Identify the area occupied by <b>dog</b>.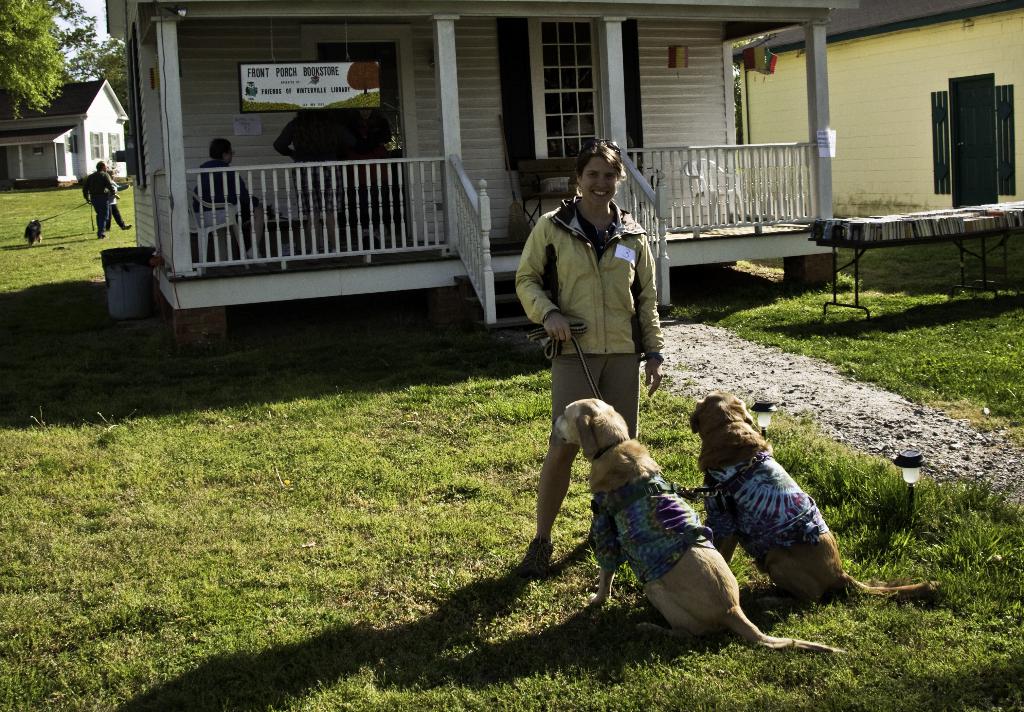
Area: x1=553 y1=396 x2=847 y2=655.
